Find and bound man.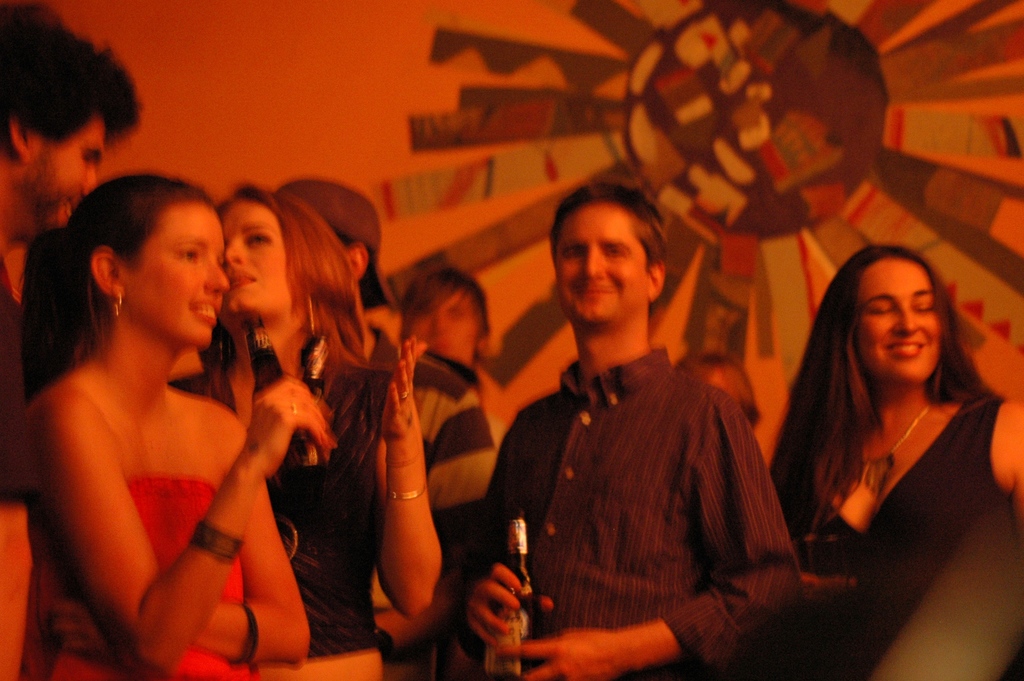
Bound: {"left": 0, "top": 15, "right": 143, "bottom": 680}.
